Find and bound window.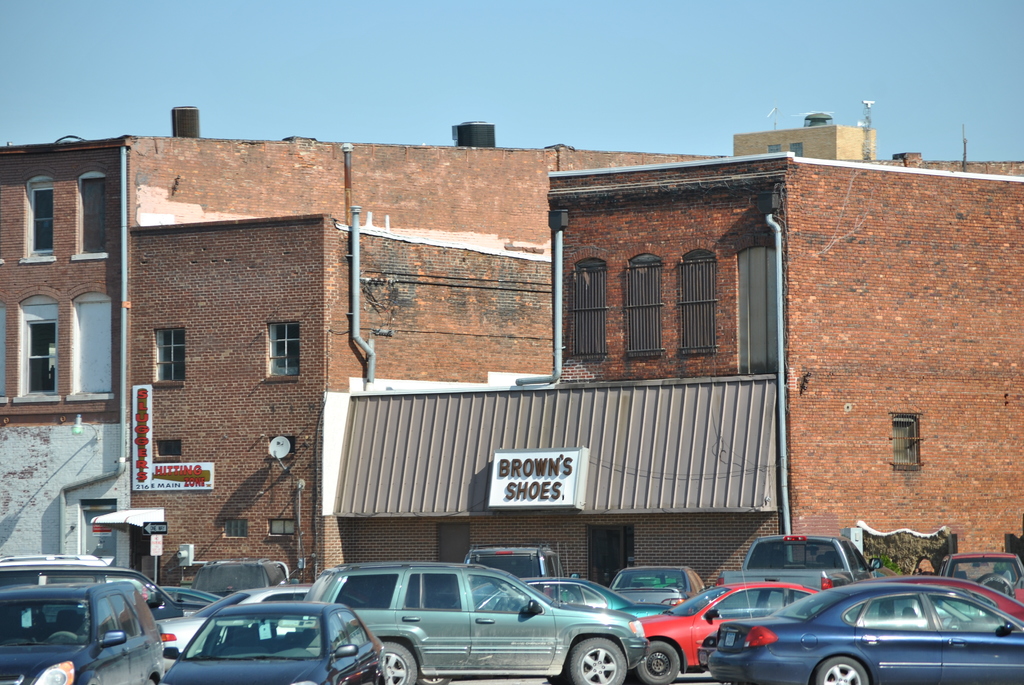
Bound: bbox=(64, 284, 105, 398).
